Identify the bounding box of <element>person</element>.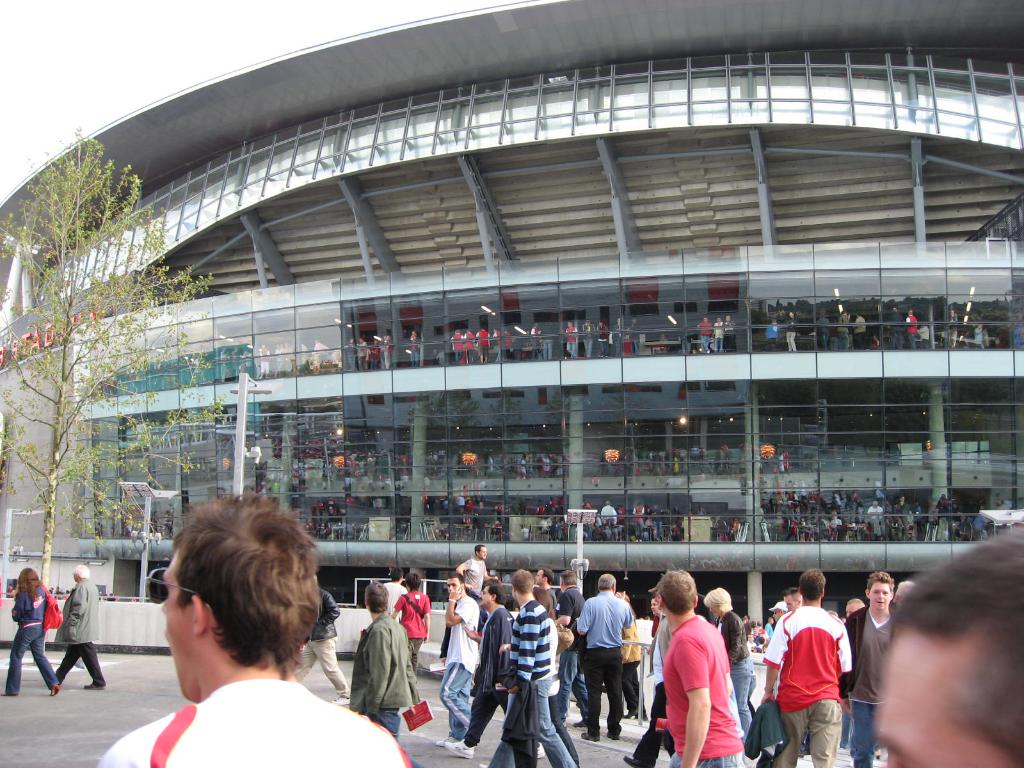
rect(437, 574, 481, 746).
